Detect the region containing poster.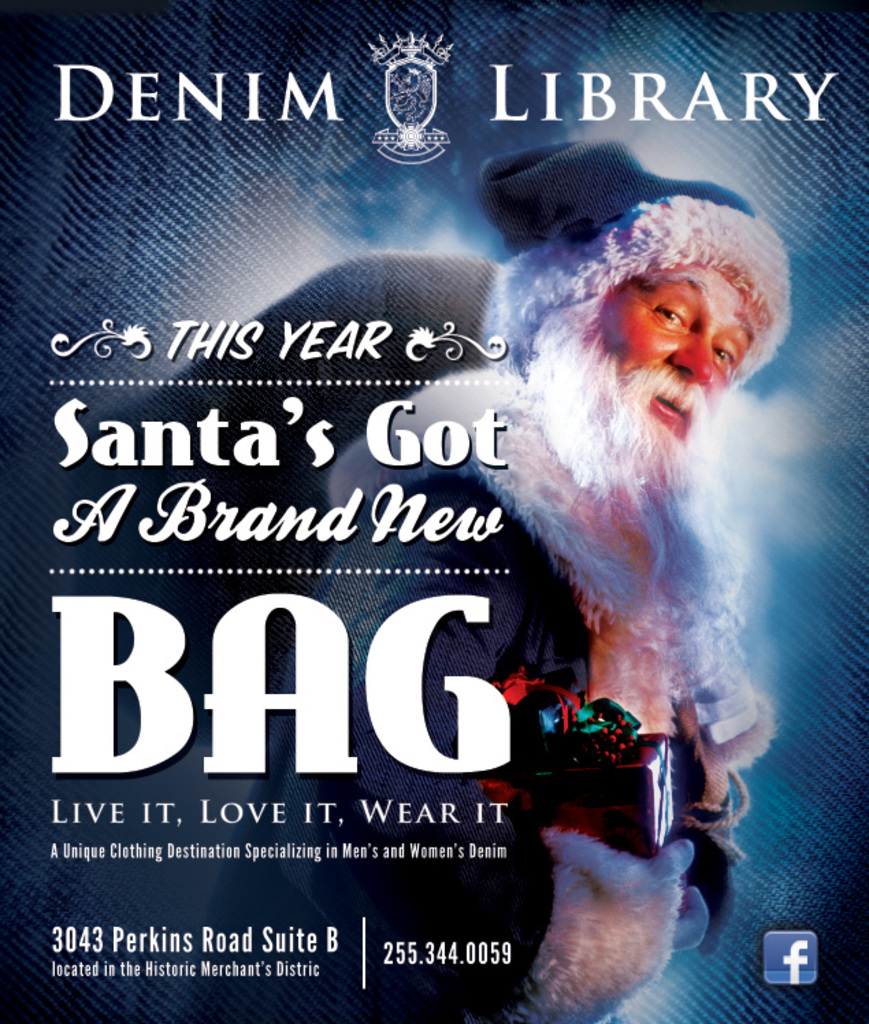
[0, 0, 868, 1023].
